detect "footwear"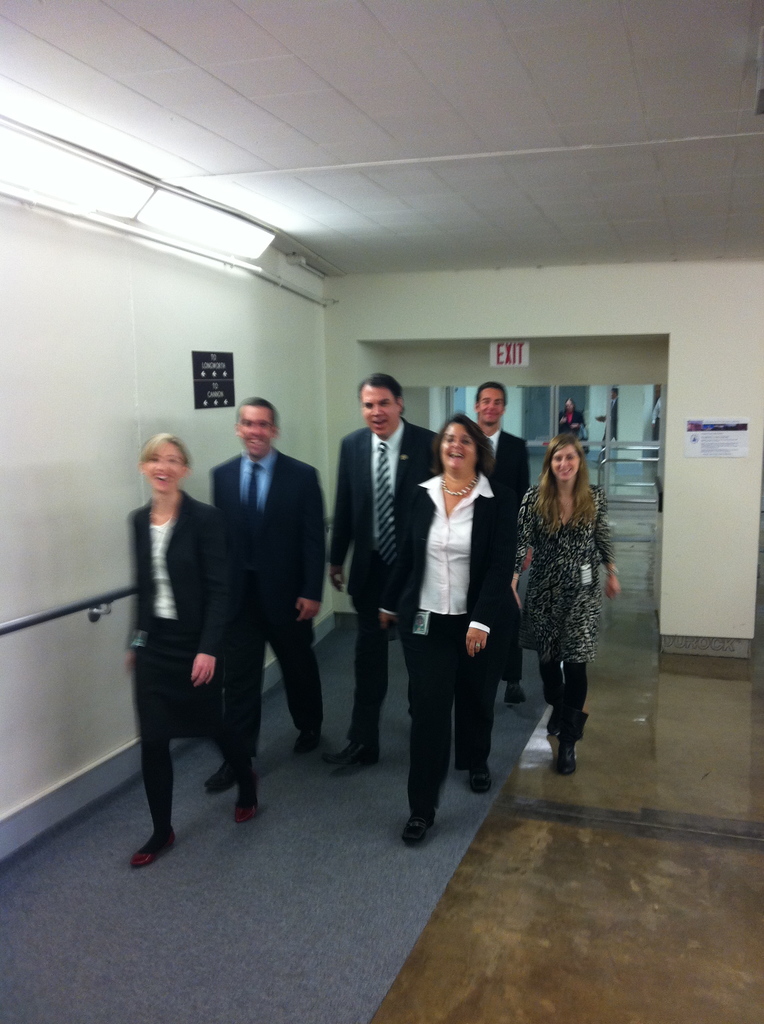
rect(468, 760, 488, 792)
